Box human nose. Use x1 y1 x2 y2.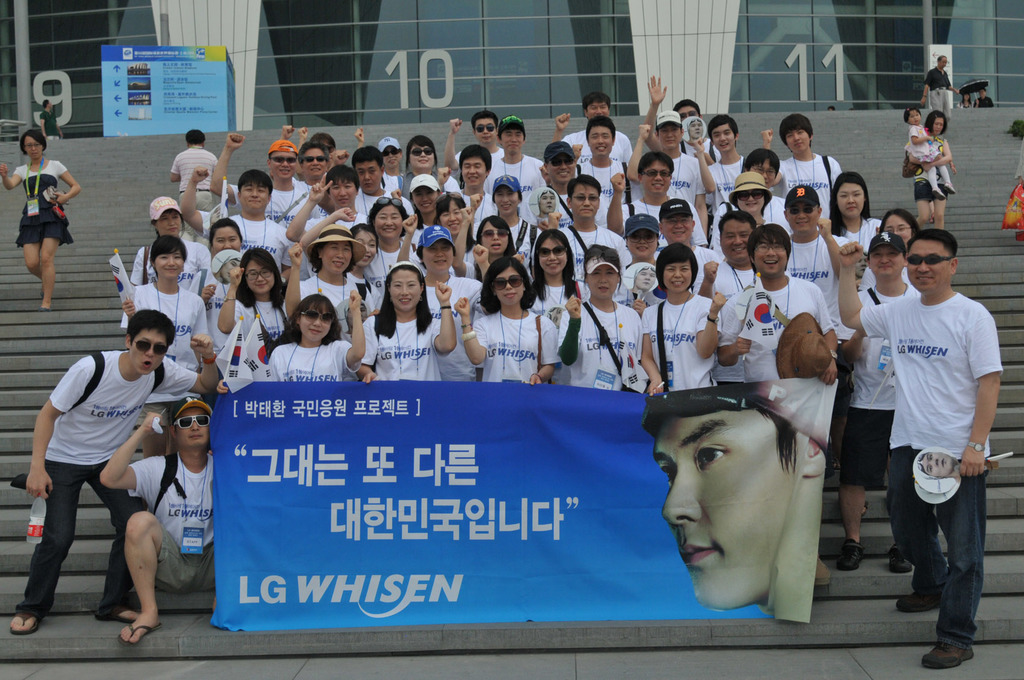
880 255 888 264.
